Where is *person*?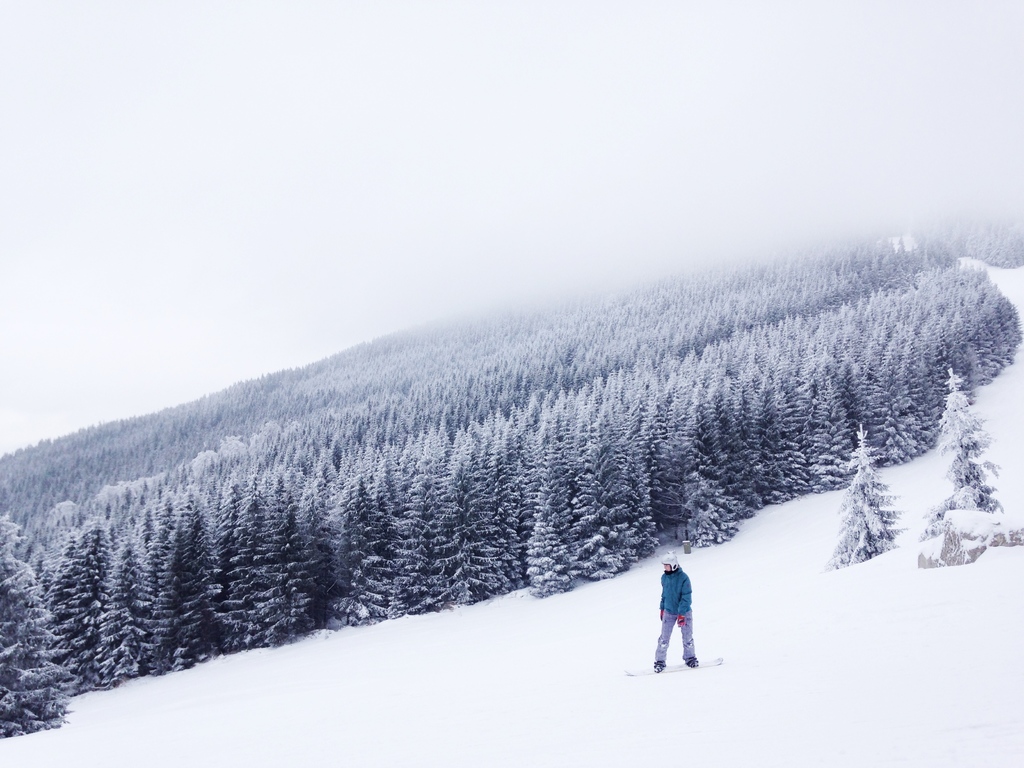
(650,548,698,673).
